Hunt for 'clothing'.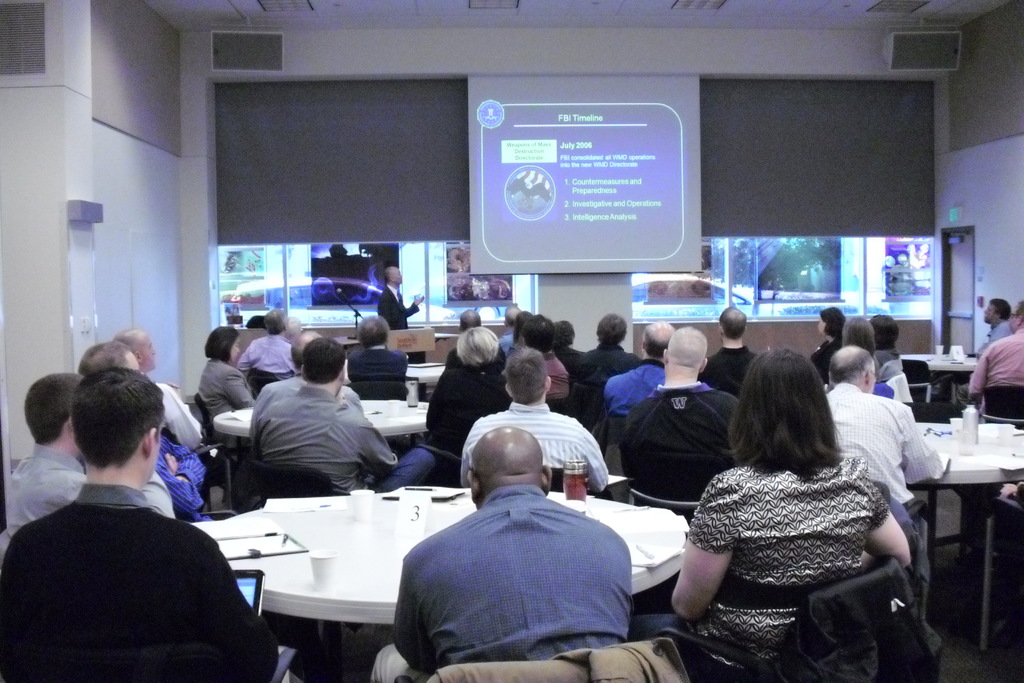
Hunted down at bbox(966, 327, 1023, 422).
